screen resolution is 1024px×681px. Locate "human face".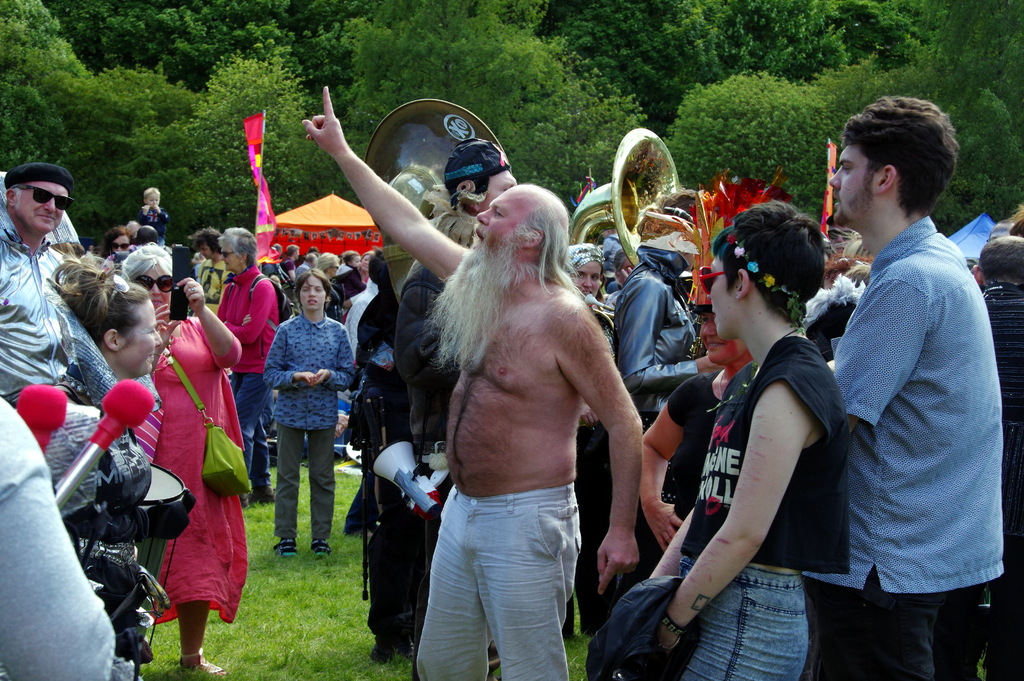
crop(707, 257, 740, 334).
